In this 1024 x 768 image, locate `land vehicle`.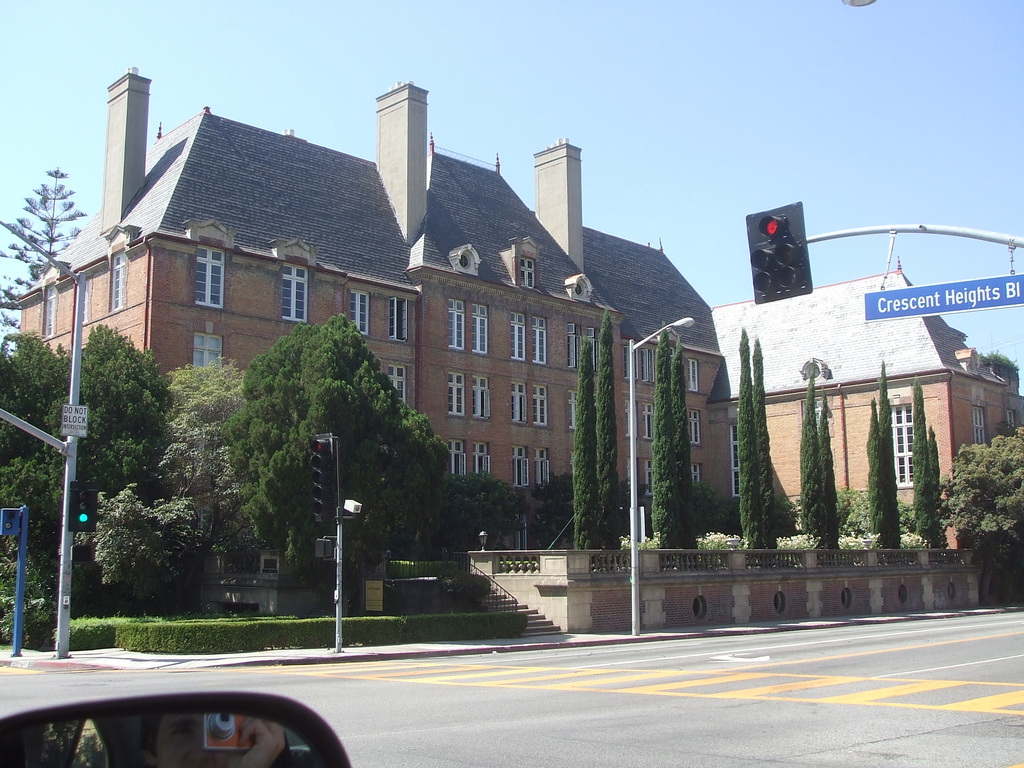
Bounding box: l=13, t=647, r=347, b=767.
